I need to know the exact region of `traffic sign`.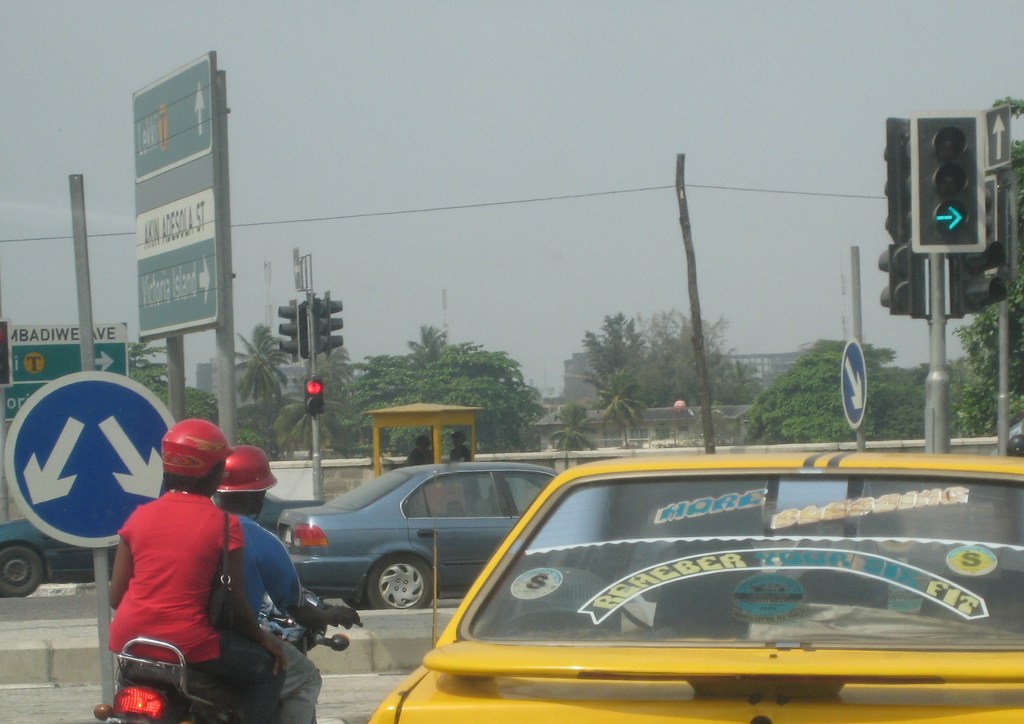
Region: pyautogui.locateOnScreen(309, 292, 332, 351).
